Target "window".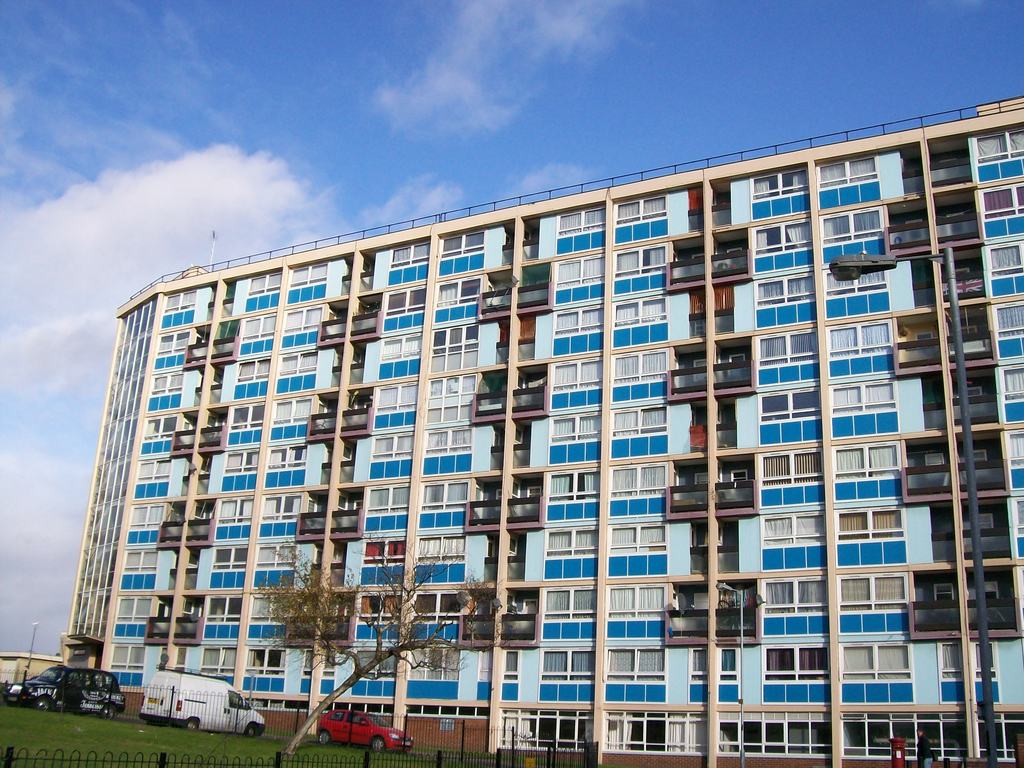
Target region: x1=815 y1=153 x2=878 y2=193.
